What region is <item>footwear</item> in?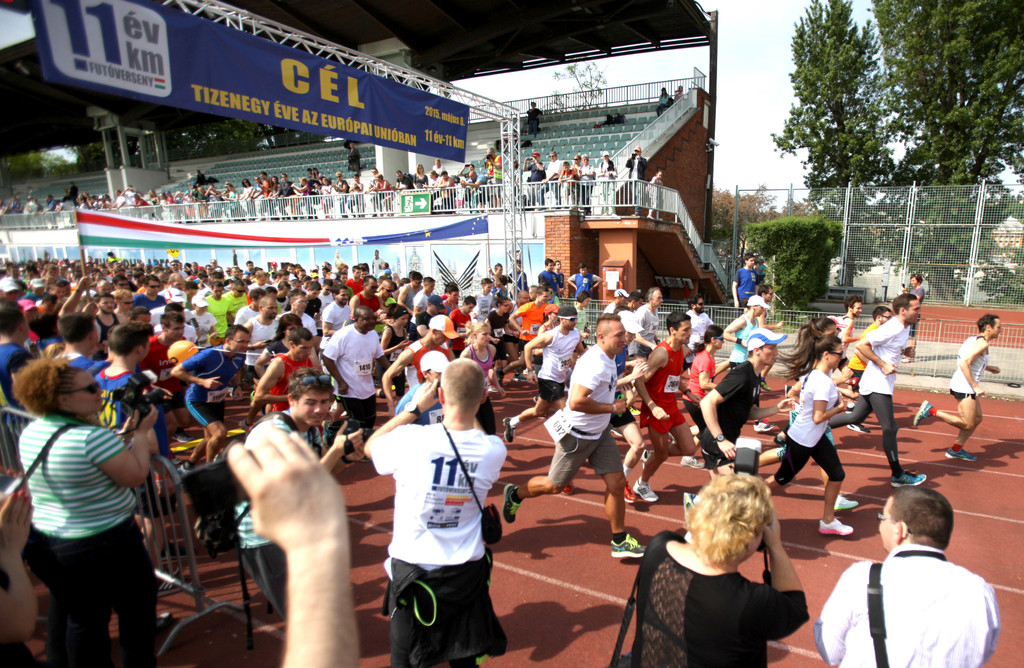
box=[772, 438, 788, 445].
